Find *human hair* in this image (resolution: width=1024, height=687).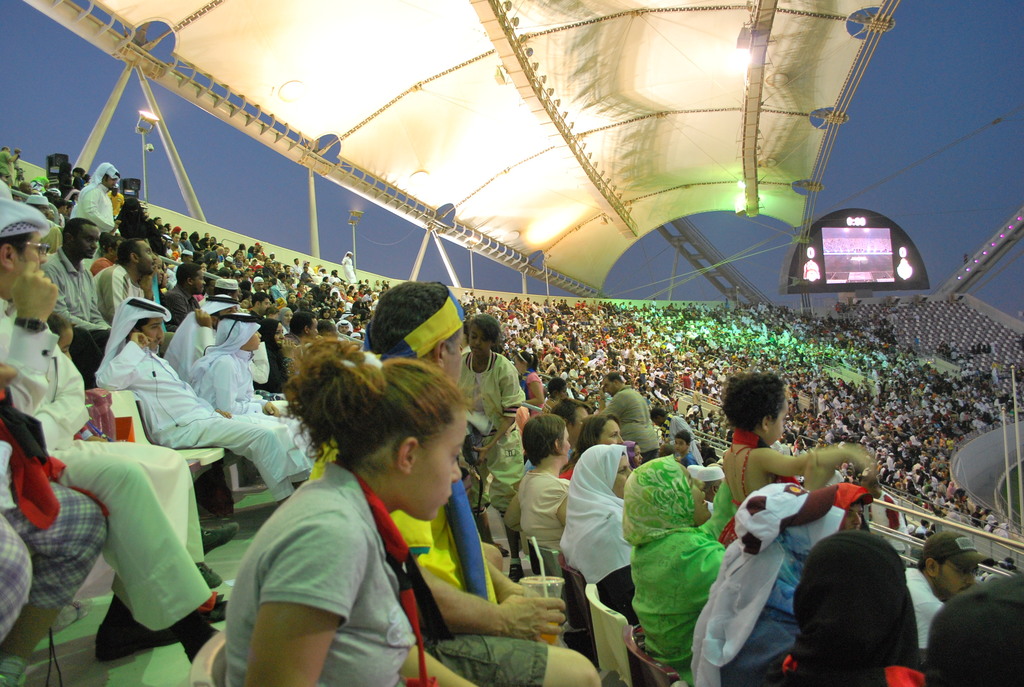
[548, 377, 565, 399].
